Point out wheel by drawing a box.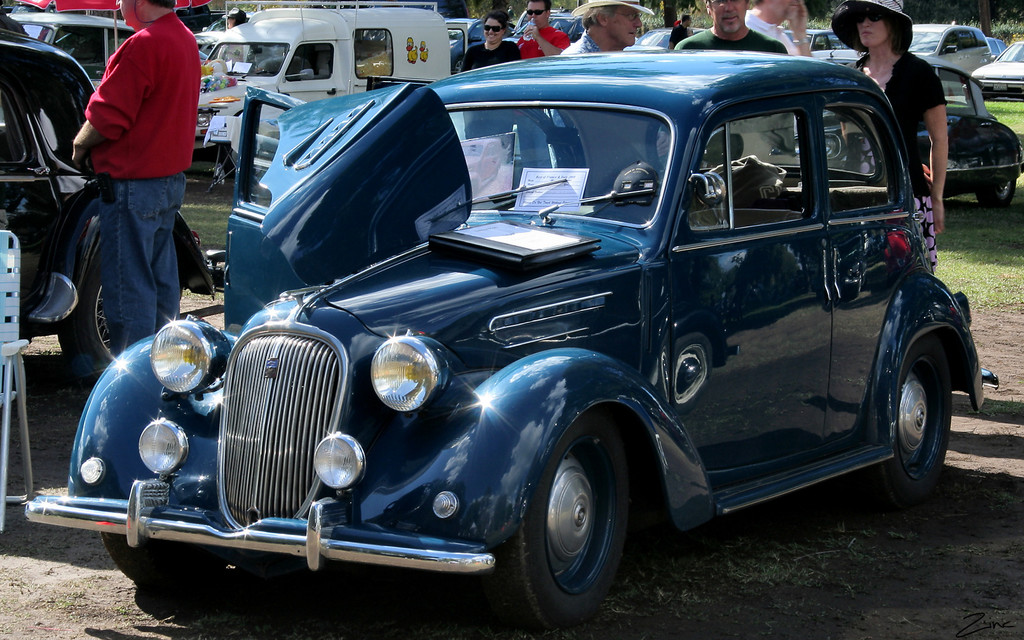
{"x1": 976, "y1": 179, "x2": 1012, "y2": 209}.
